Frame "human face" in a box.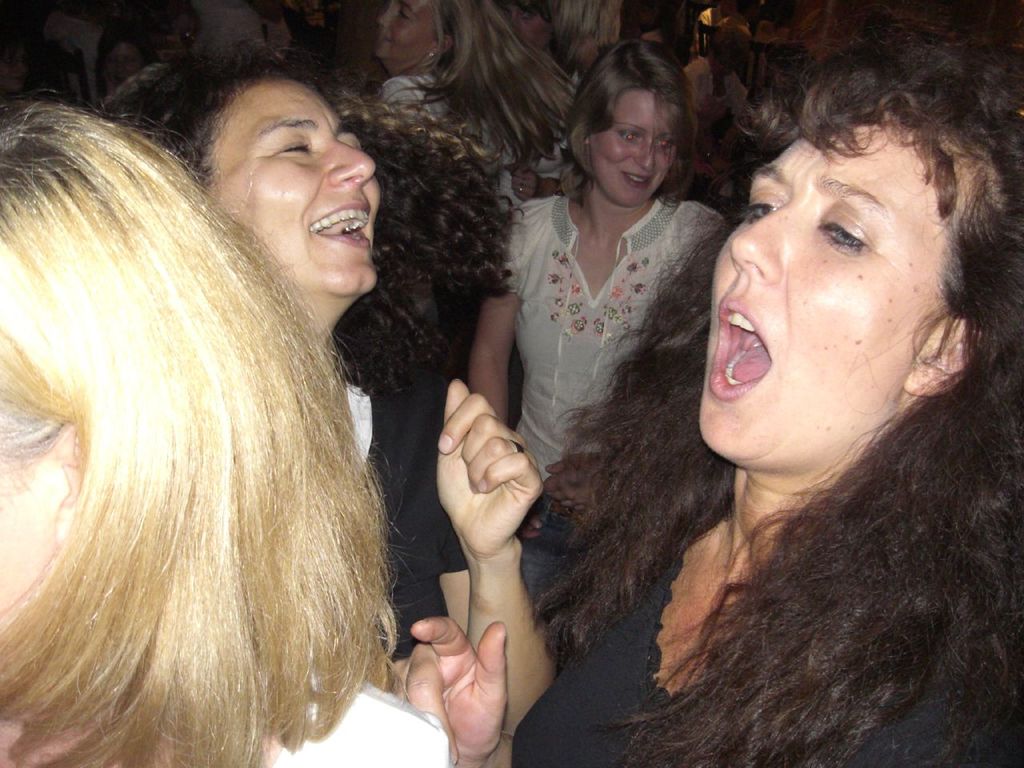
BBox(498, 5, 552, 49).
